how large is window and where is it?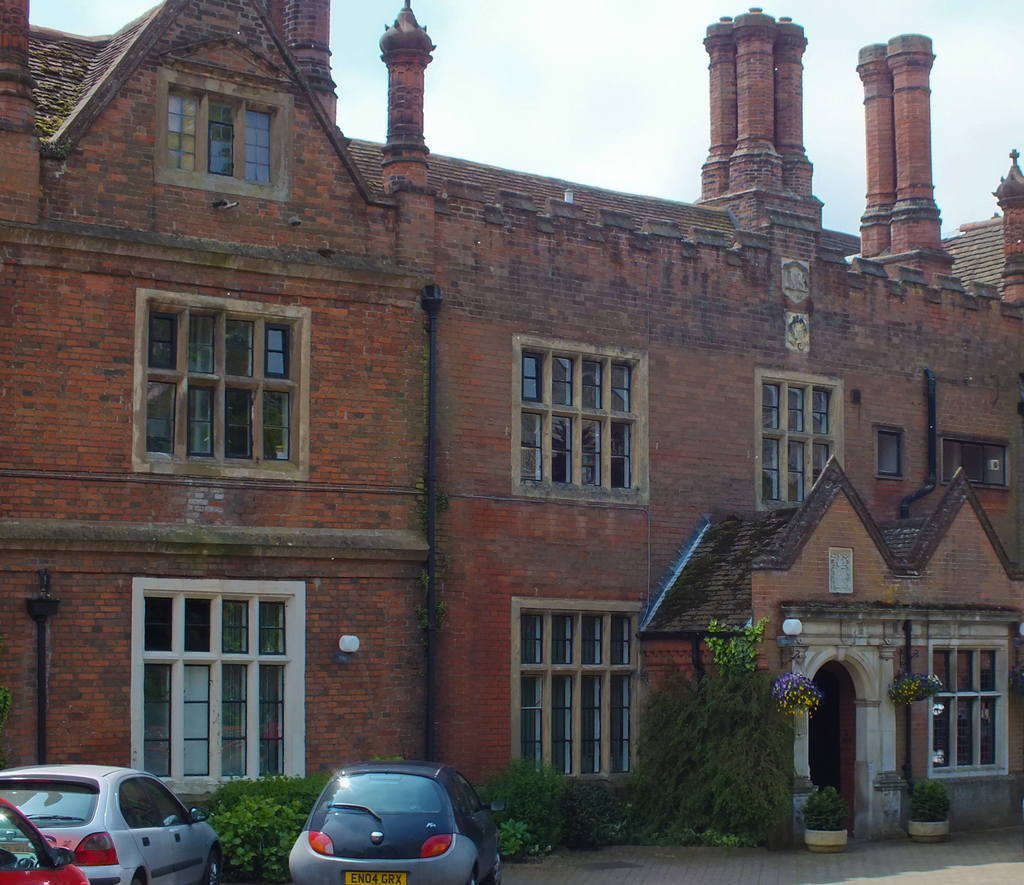
Bounding box: 166/85/274/191.
